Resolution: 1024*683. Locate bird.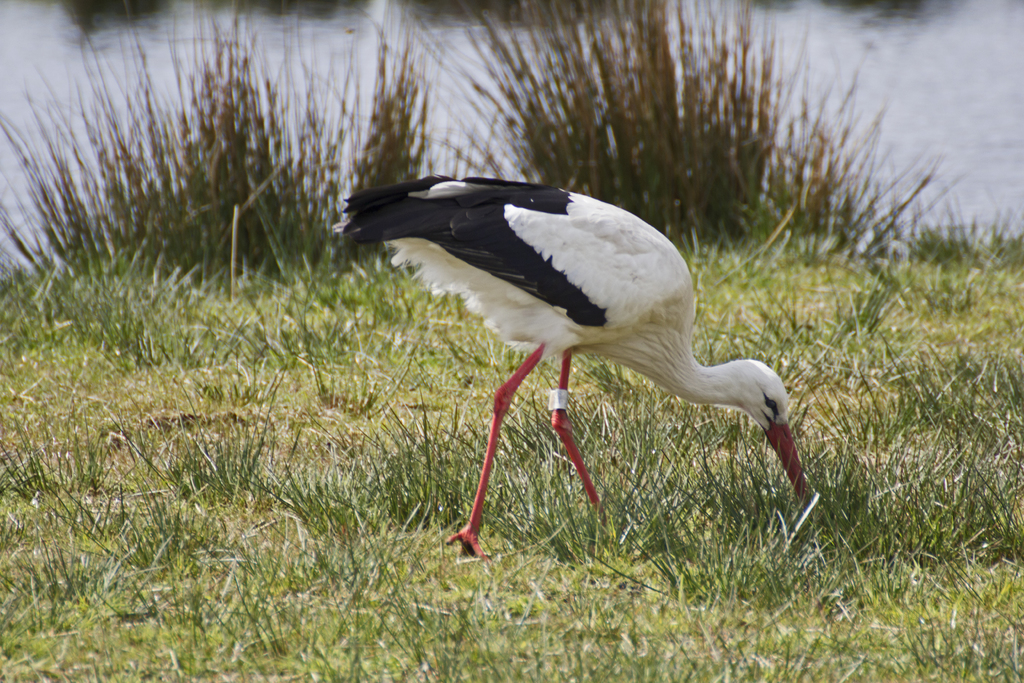
346:177:825:548.
